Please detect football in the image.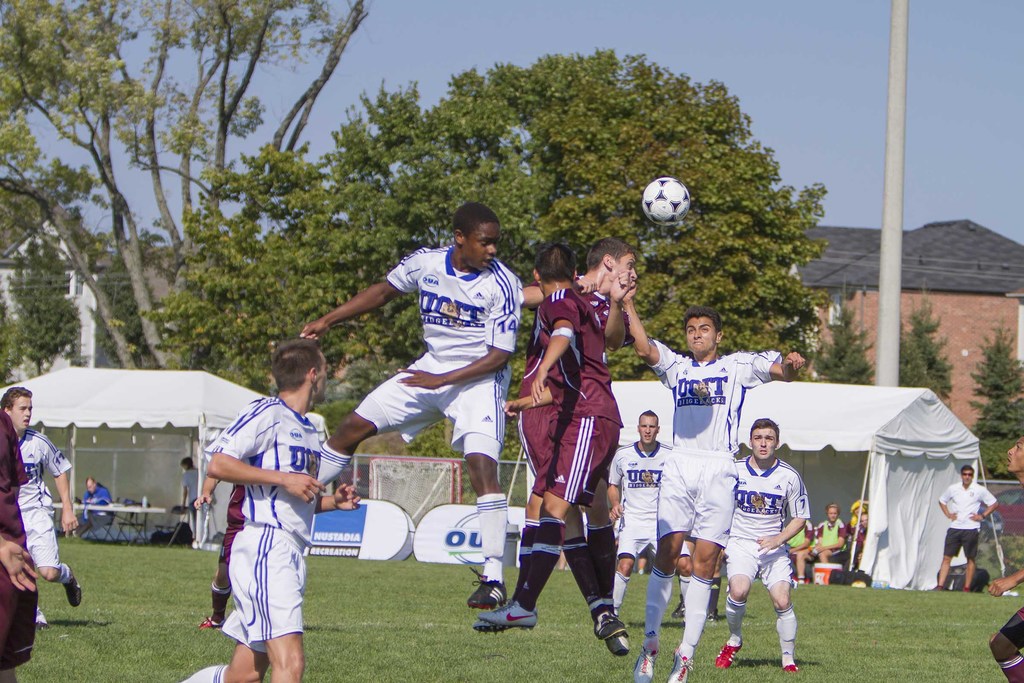
[x1=636, y1=174, x2=689, y2=227].
